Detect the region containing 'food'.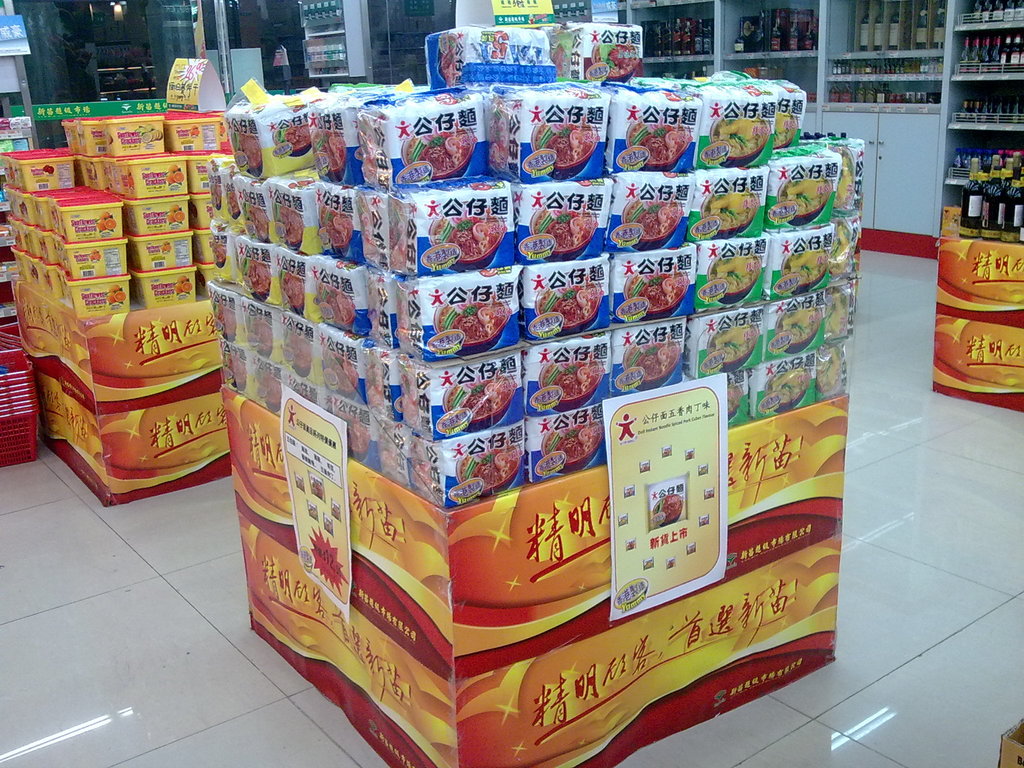
(97,210,116,232).
